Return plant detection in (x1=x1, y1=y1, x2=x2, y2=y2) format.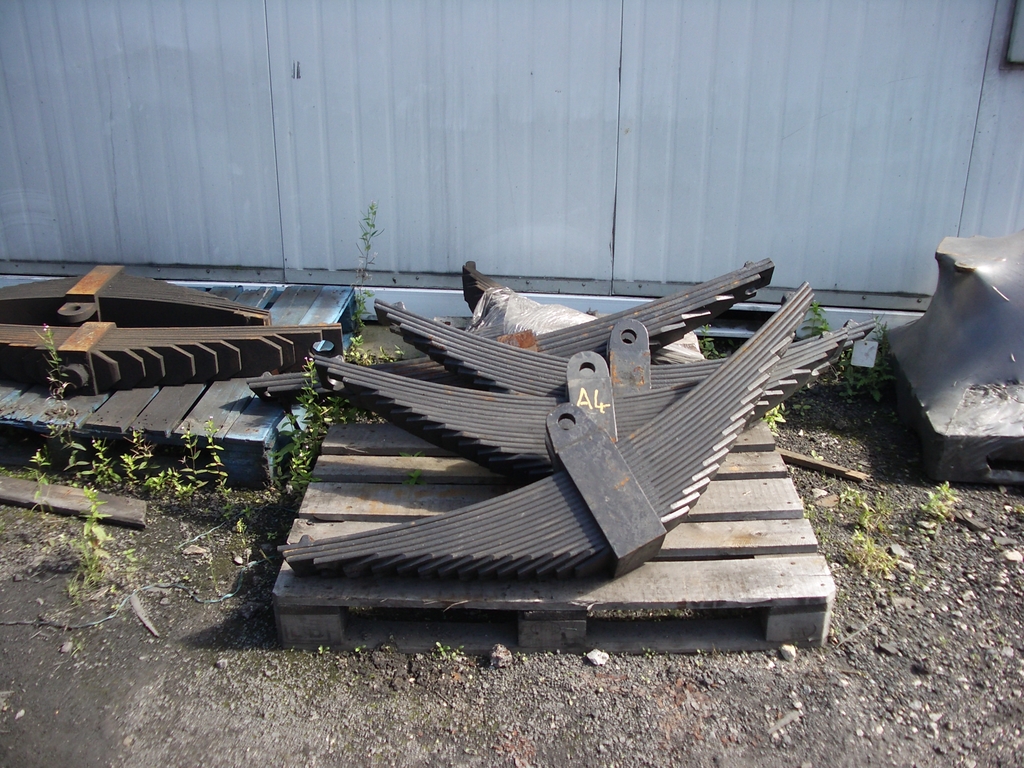
(x1=354, y1=648, x2=365, y2=655).
